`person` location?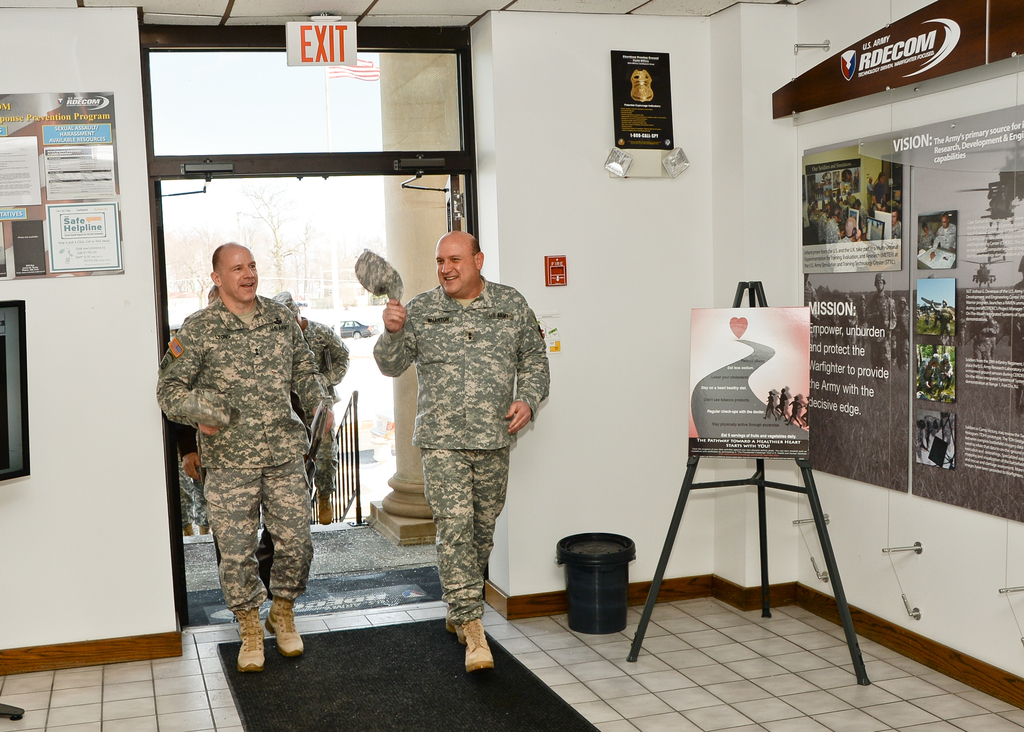
bbox=(918, 355, 938, 391)
